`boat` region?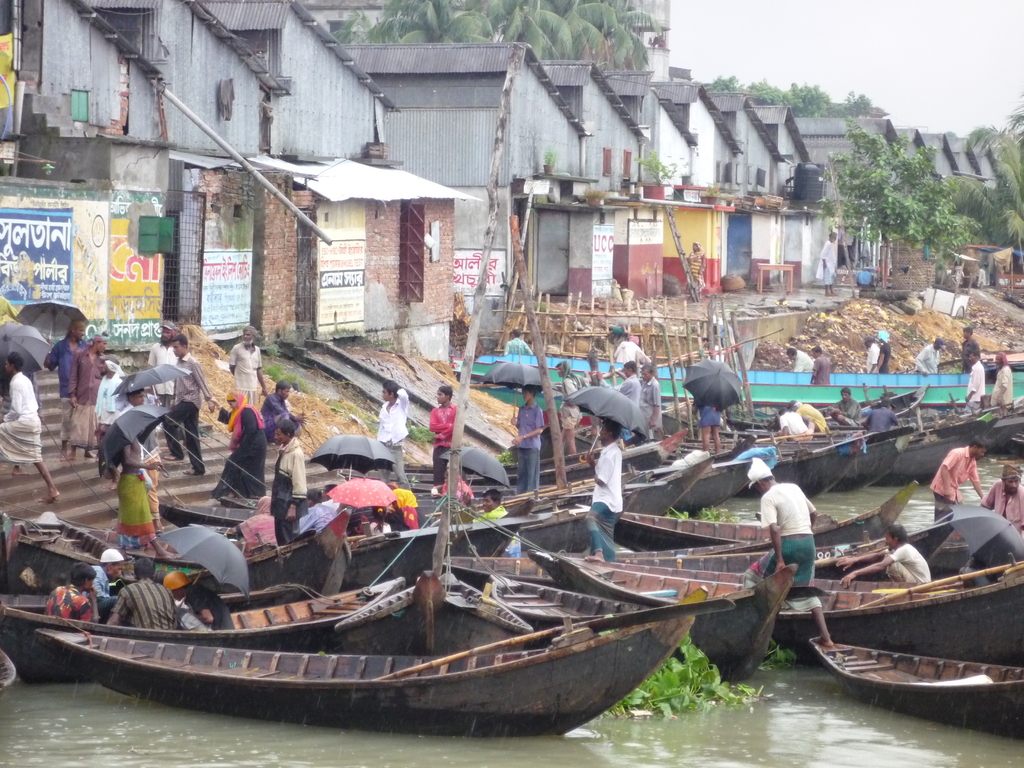
bbox(534, 554, 1023, 657)
